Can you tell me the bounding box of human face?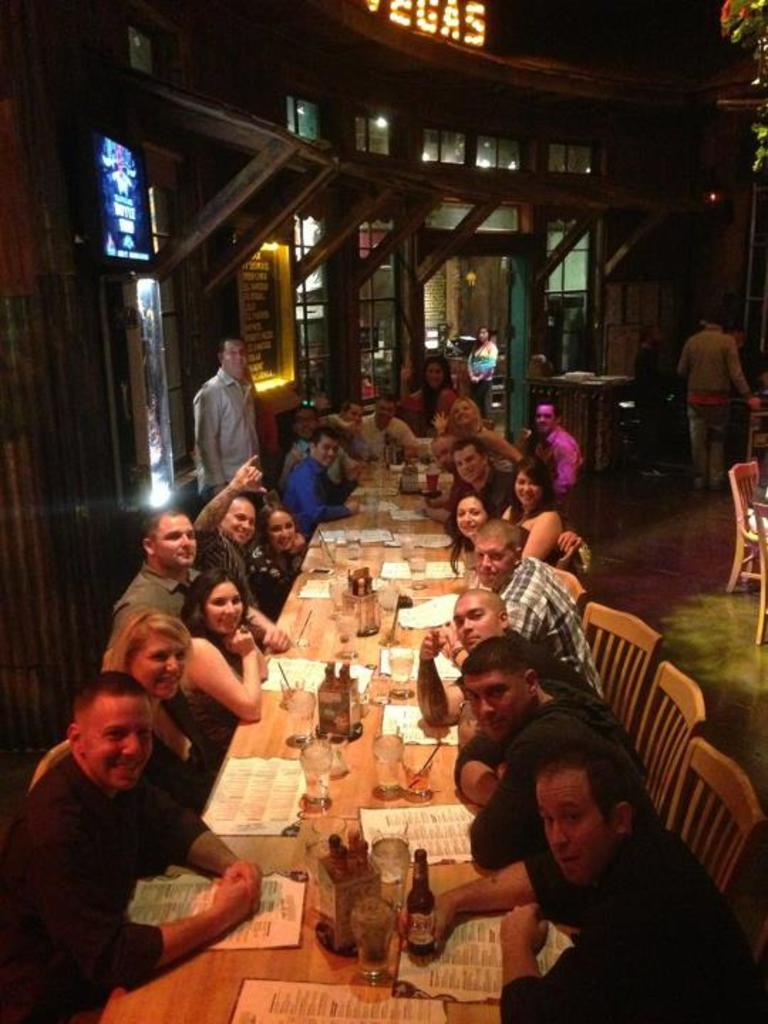
464:674:519:745.
